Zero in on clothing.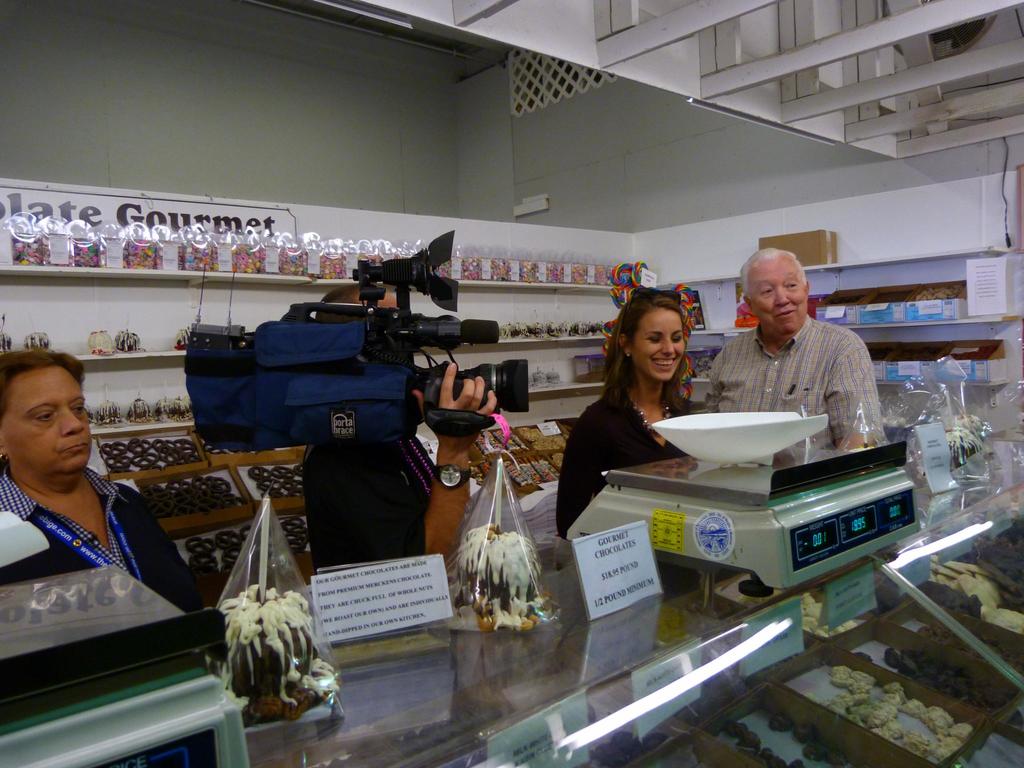
Zeroed in: (698,308,887,447).
